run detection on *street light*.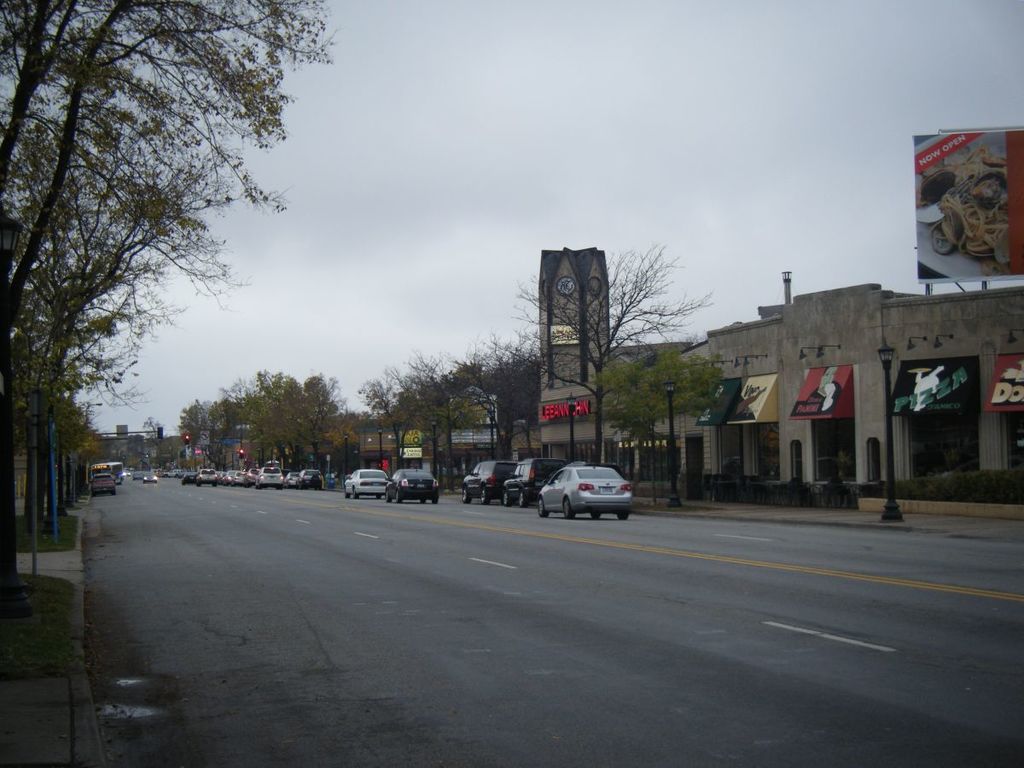
Result: l=428, t=415, r=435, b=479.
